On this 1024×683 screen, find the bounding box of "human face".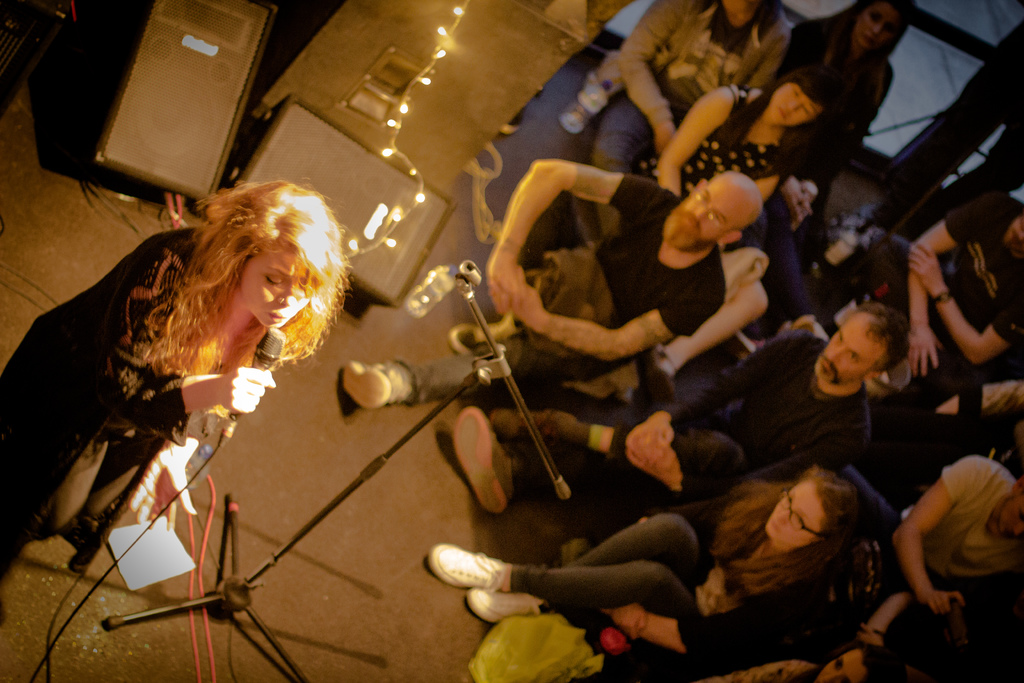
Bounding box: {"x1": 240, "y1": 247, "x2": 312, "y2": 327}.
